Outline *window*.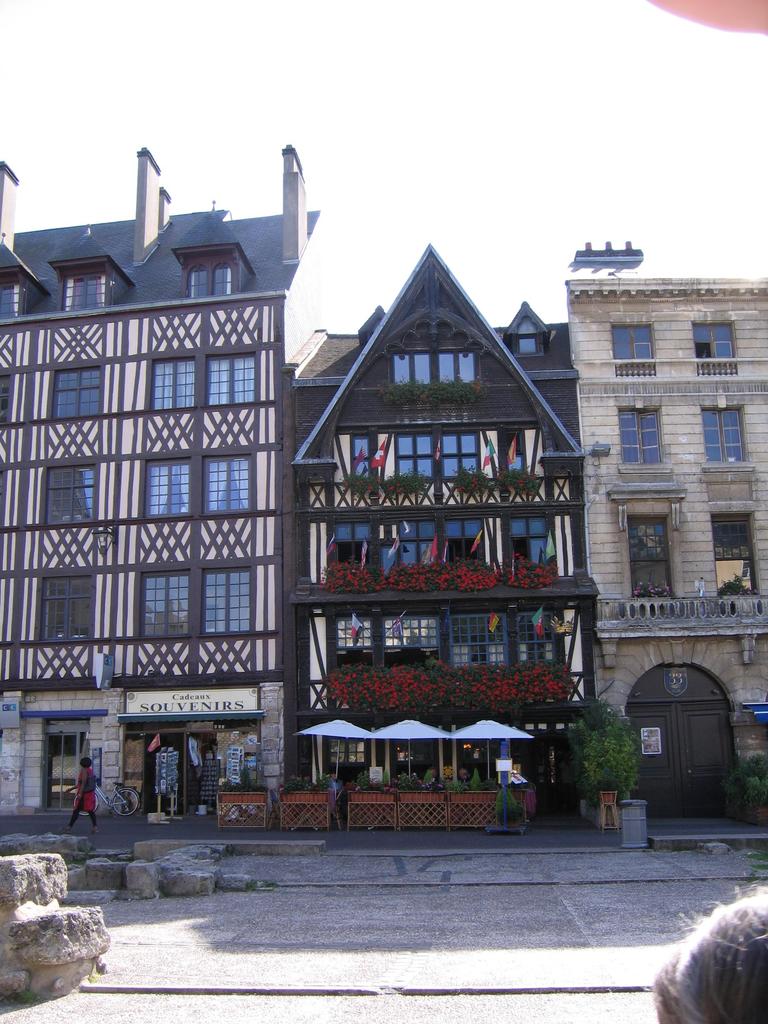
Outline: box(445, 520, 488, 569).
